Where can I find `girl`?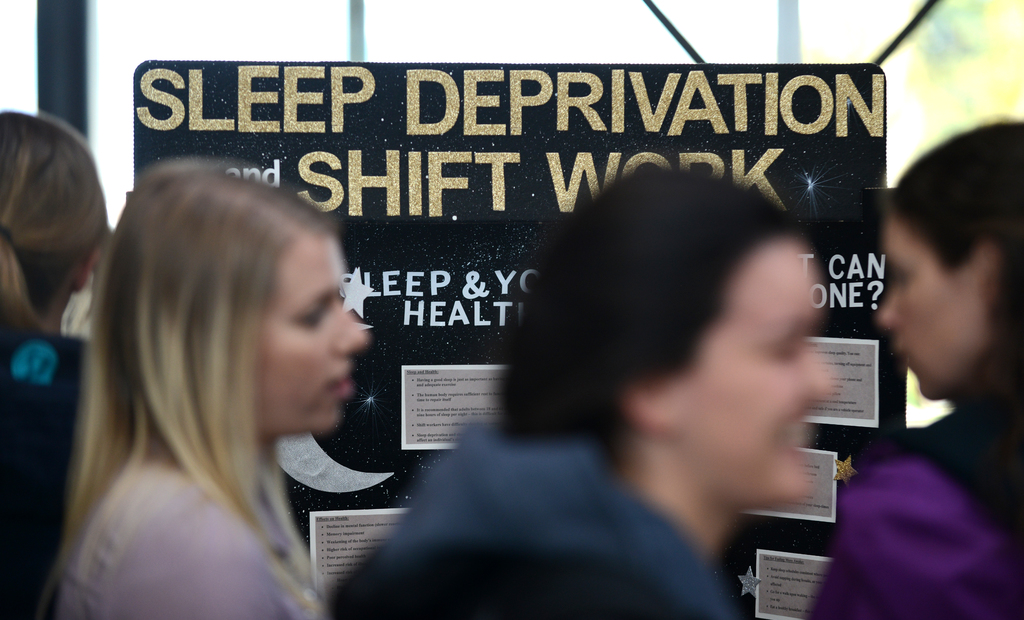
You can find it at l=799, t=112, r=1023, b=619.
